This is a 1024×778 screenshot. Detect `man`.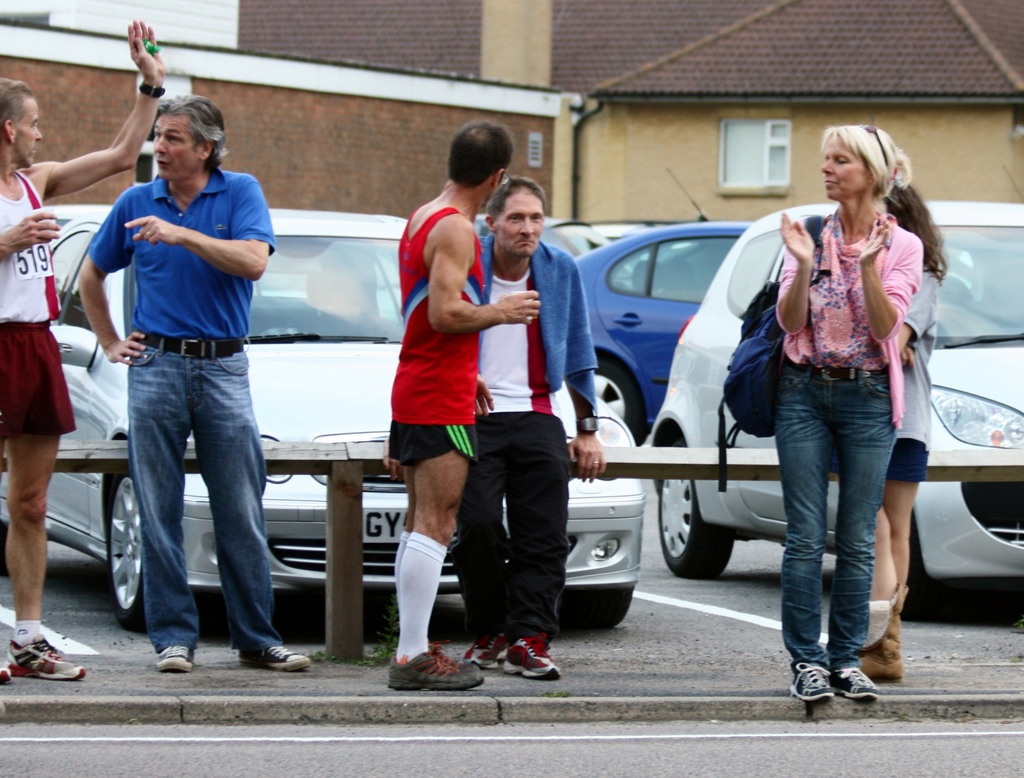
x1=0, y1=16, x2=169, y2=686.
